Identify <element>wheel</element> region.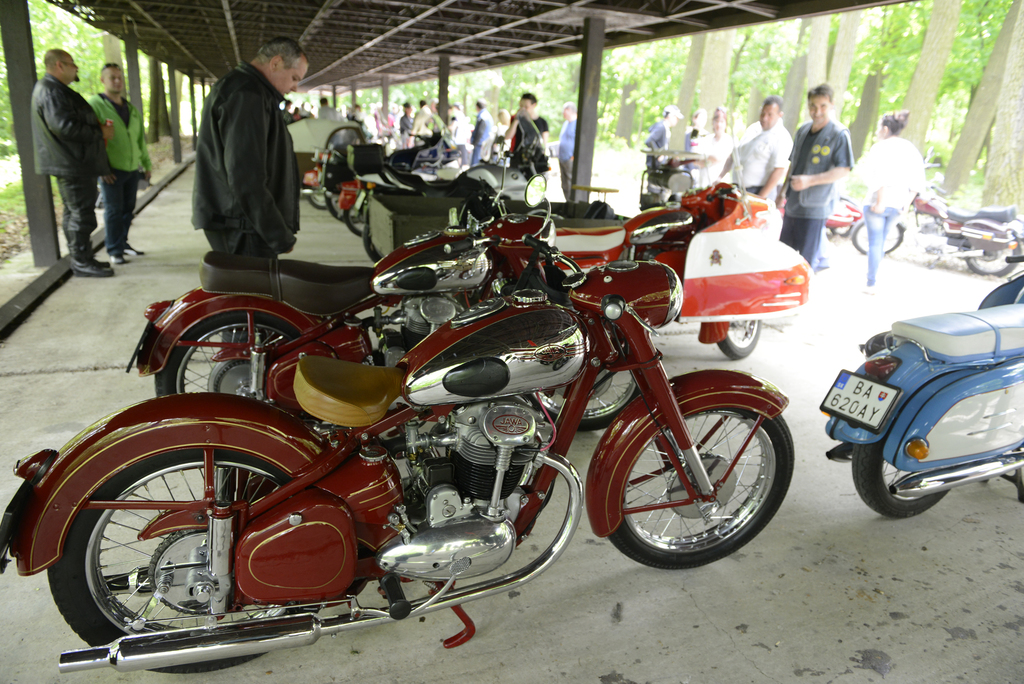
Region: bbox=[716, 316, 758, 358].
